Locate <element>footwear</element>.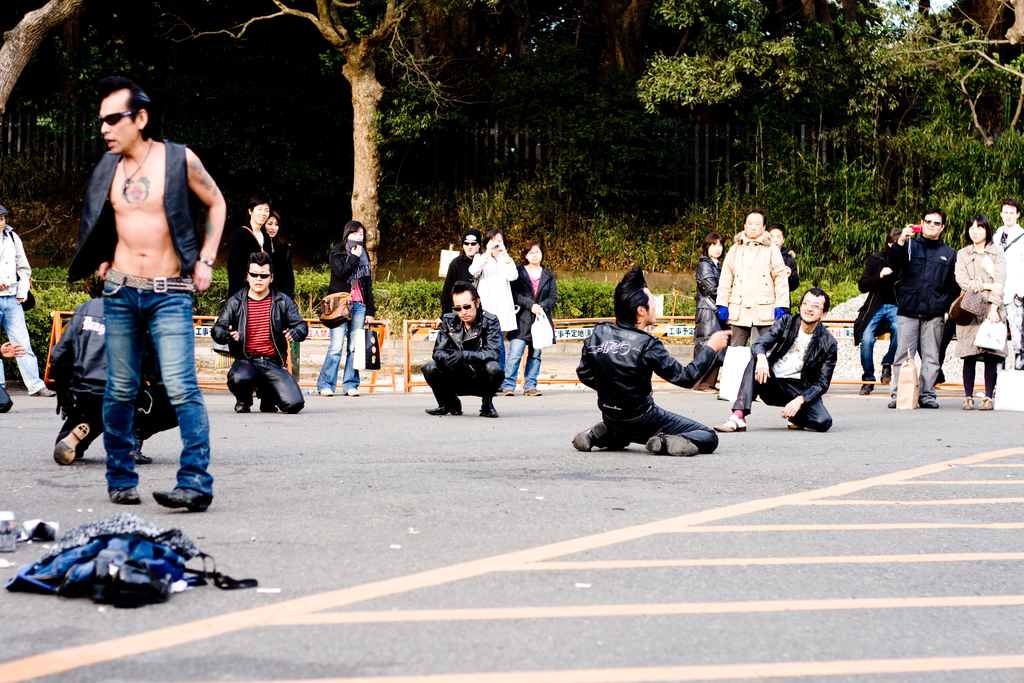
Bounding box: BBox(148, 485, 208, 513).
